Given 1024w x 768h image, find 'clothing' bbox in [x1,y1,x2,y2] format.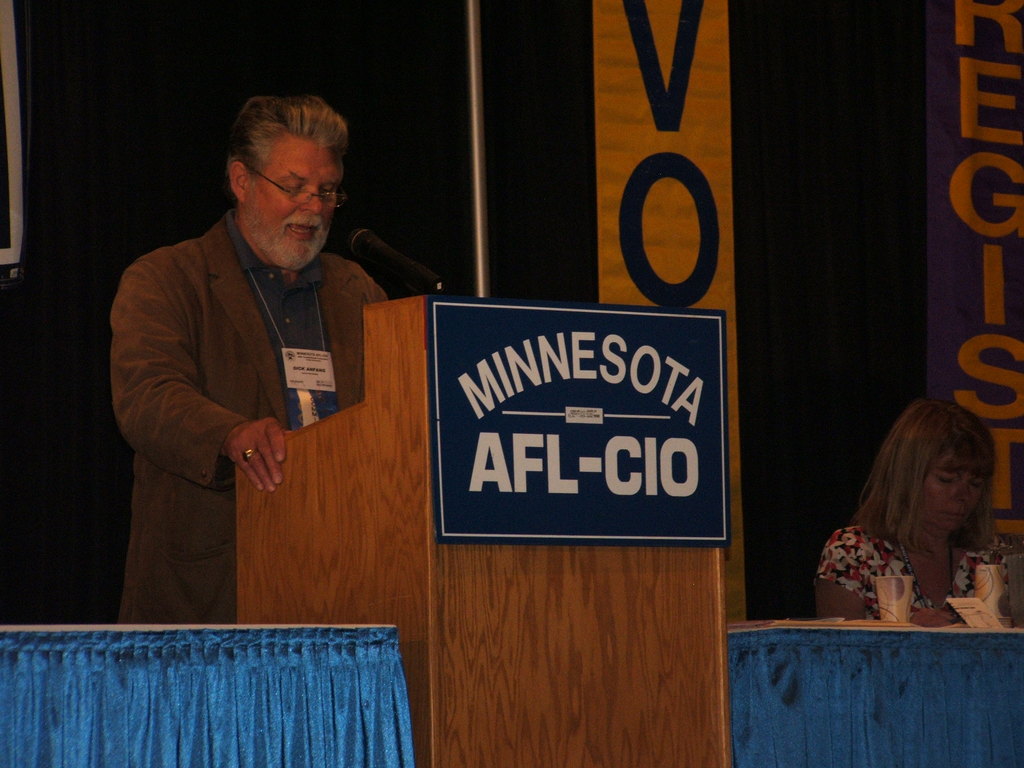
[817,527,1023,617].
